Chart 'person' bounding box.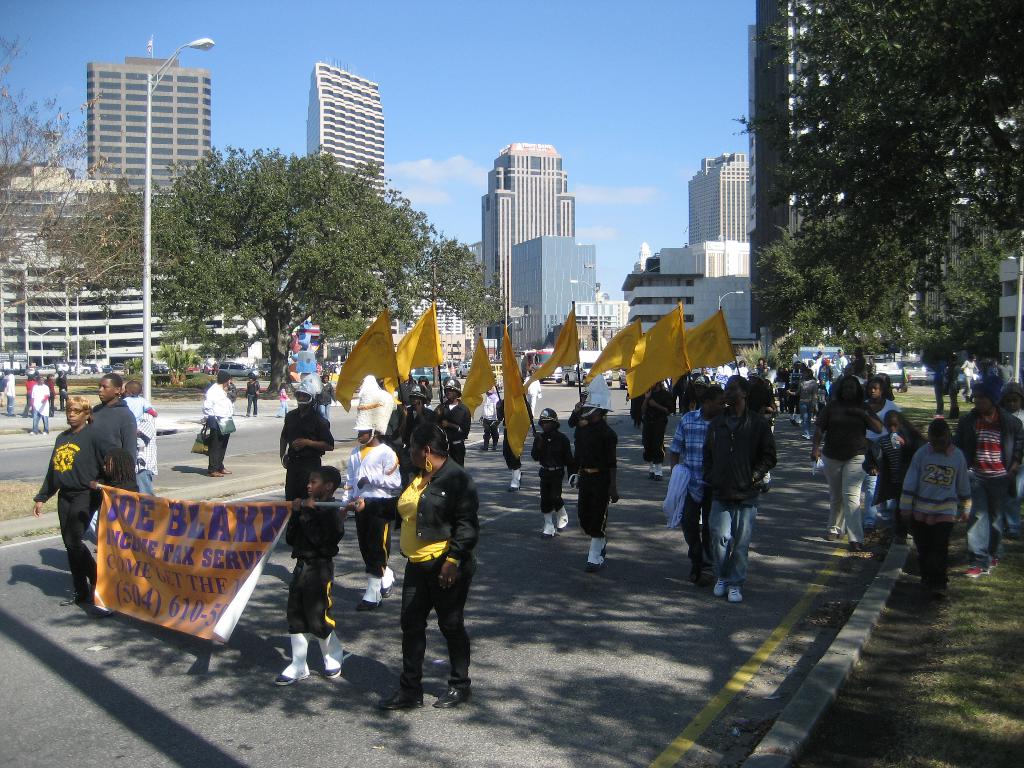
Charted: BBox(278, 385, 291, 421).
